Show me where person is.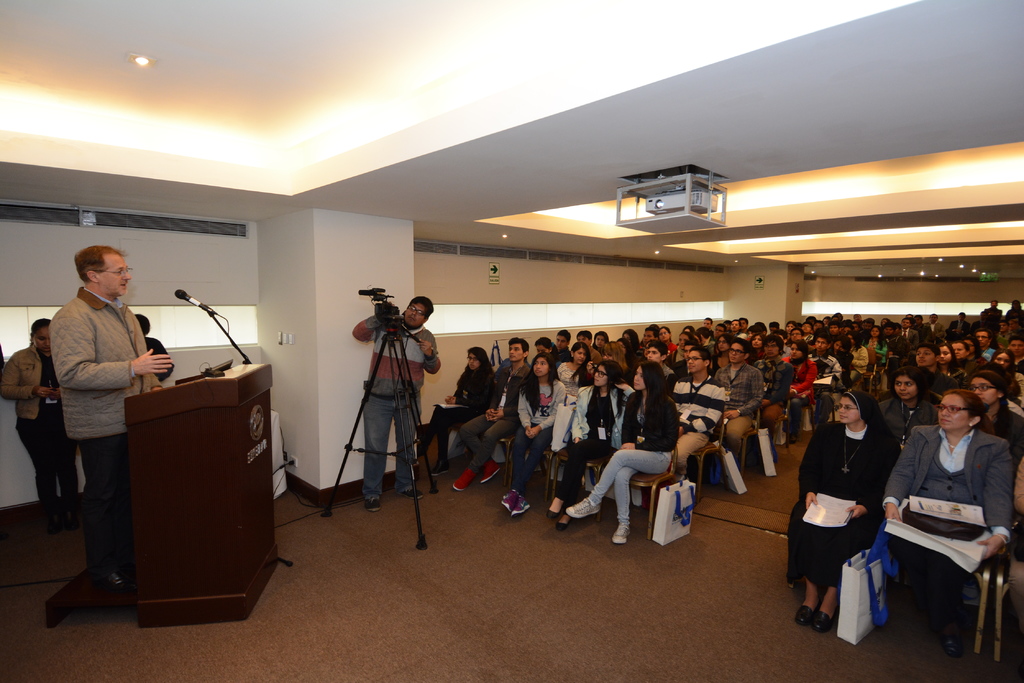
person is at box(444, 346, 494, 473).
